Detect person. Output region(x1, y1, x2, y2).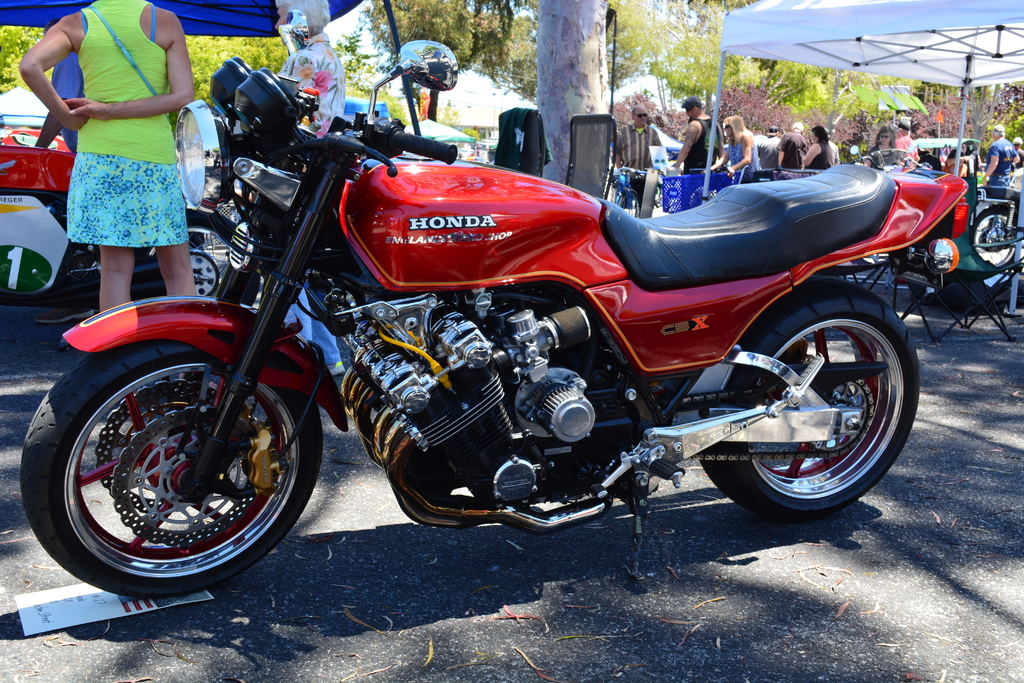
region(801, 125, 824, 172).
